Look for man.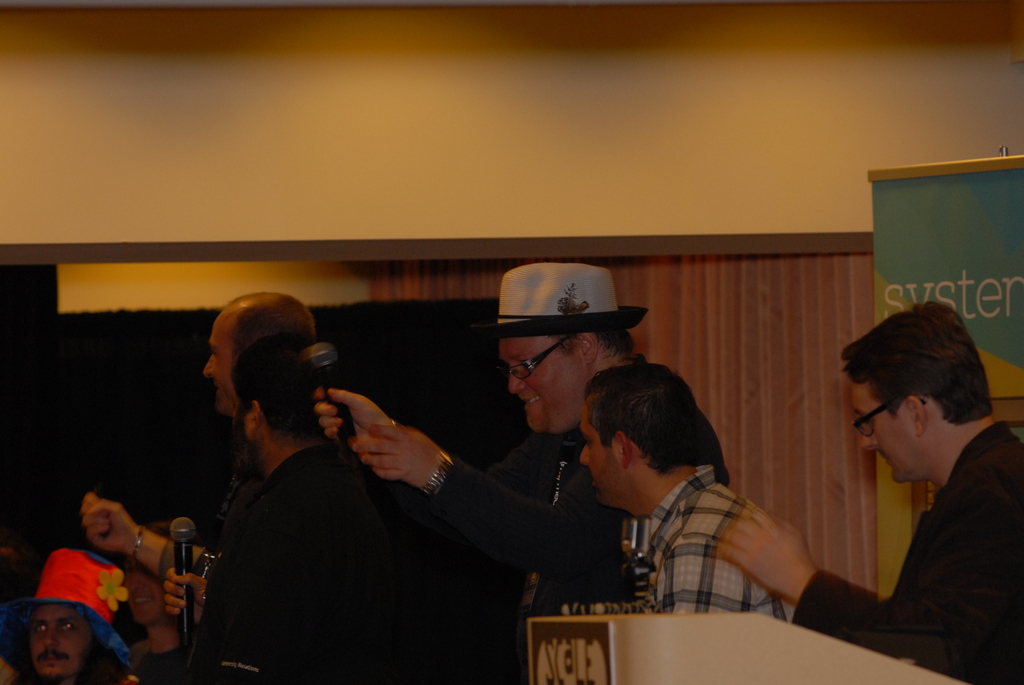
Found: pyautogui.locateOnScreen(309, 264, 646, 684).
